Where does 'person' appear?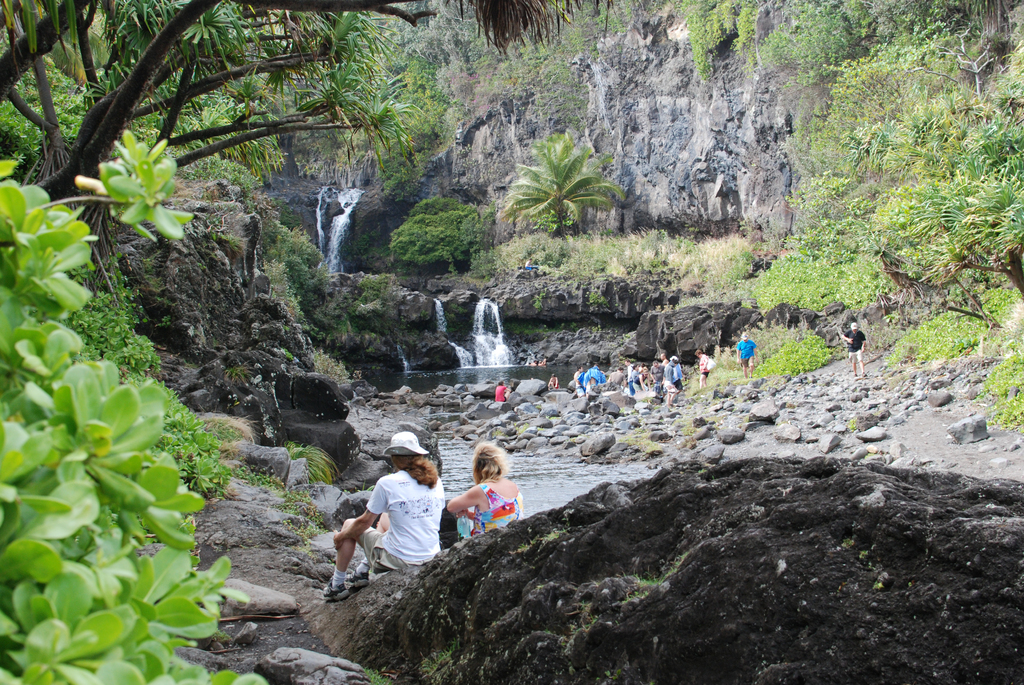
Appears at 656, 351, 681, 401.
